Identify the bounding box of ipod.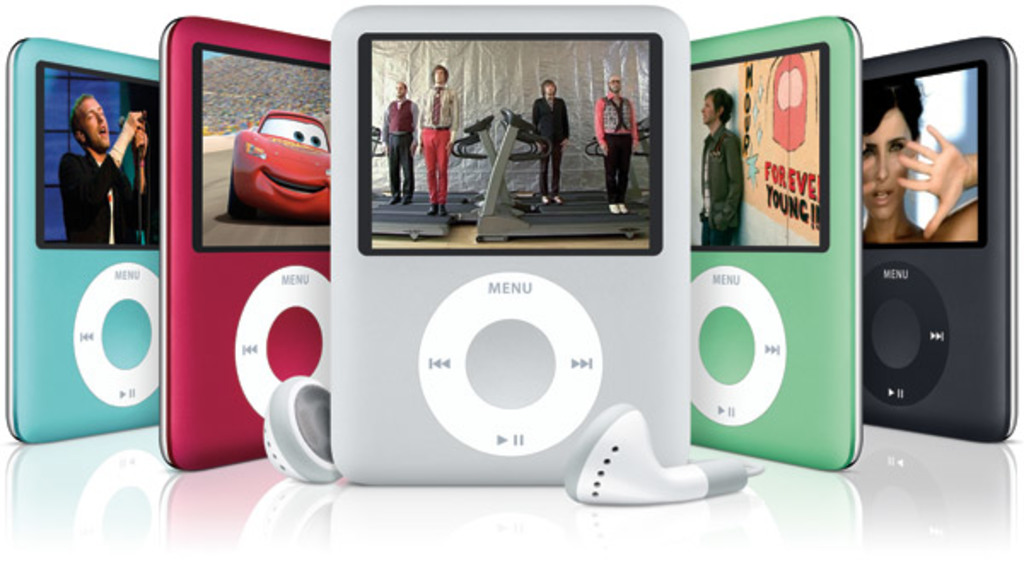
328, 3, 689, 486.
